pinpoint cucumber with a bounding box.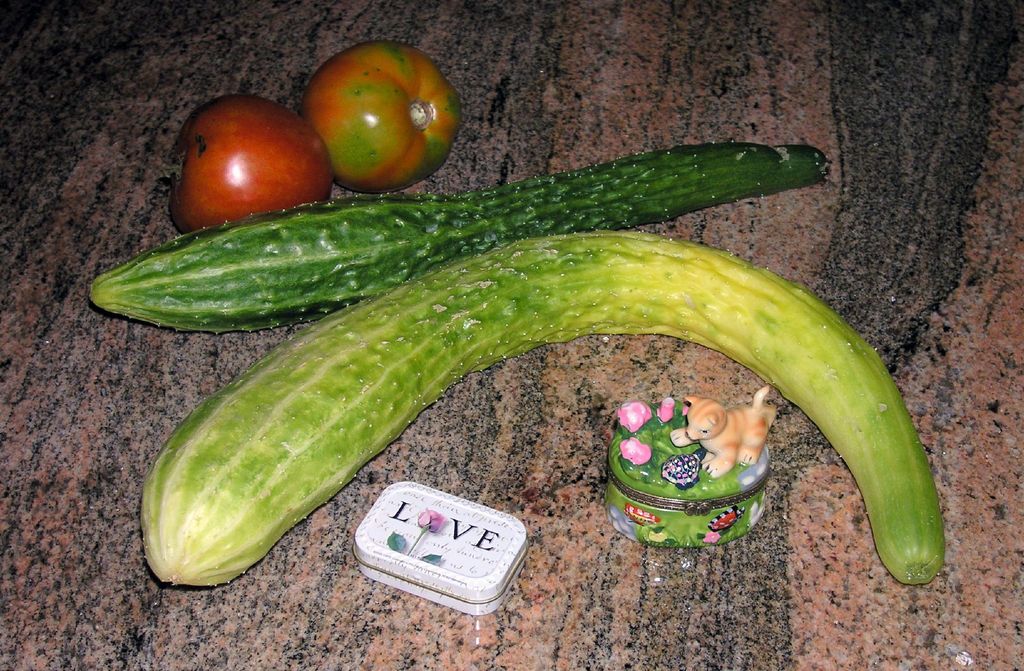
BBox(140, 229, 949, 585).
